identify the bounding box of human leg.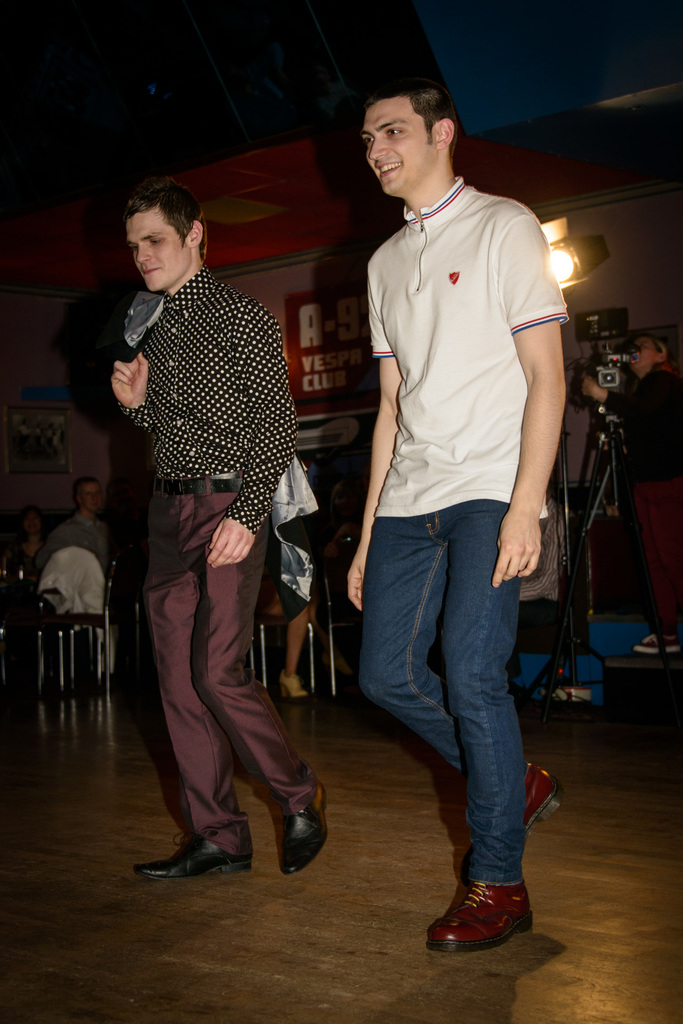
275, 574, 304, 700.
